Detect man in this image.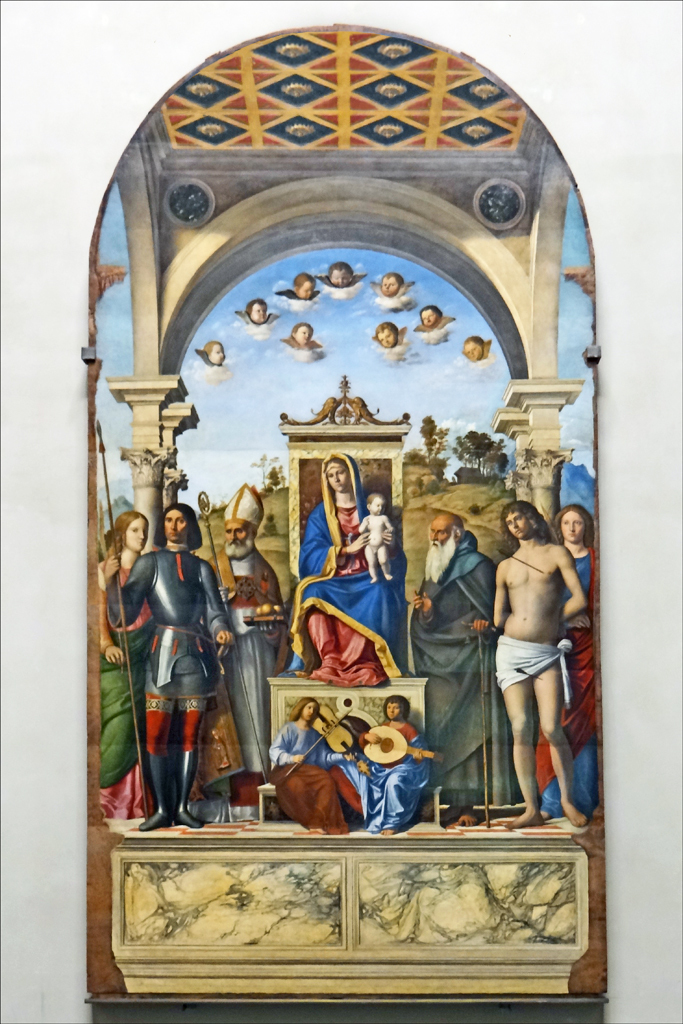
Detection: l=100, t=508, r=228, b=837.
